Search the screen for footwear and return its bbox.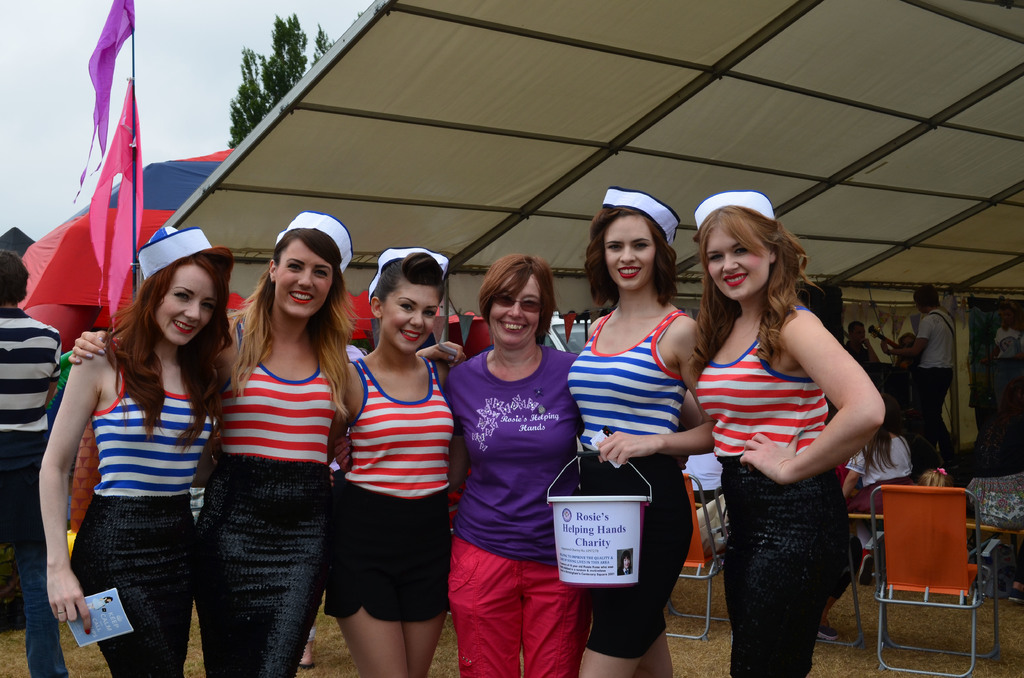
Found: BBox(860, 549, 874, 586).
